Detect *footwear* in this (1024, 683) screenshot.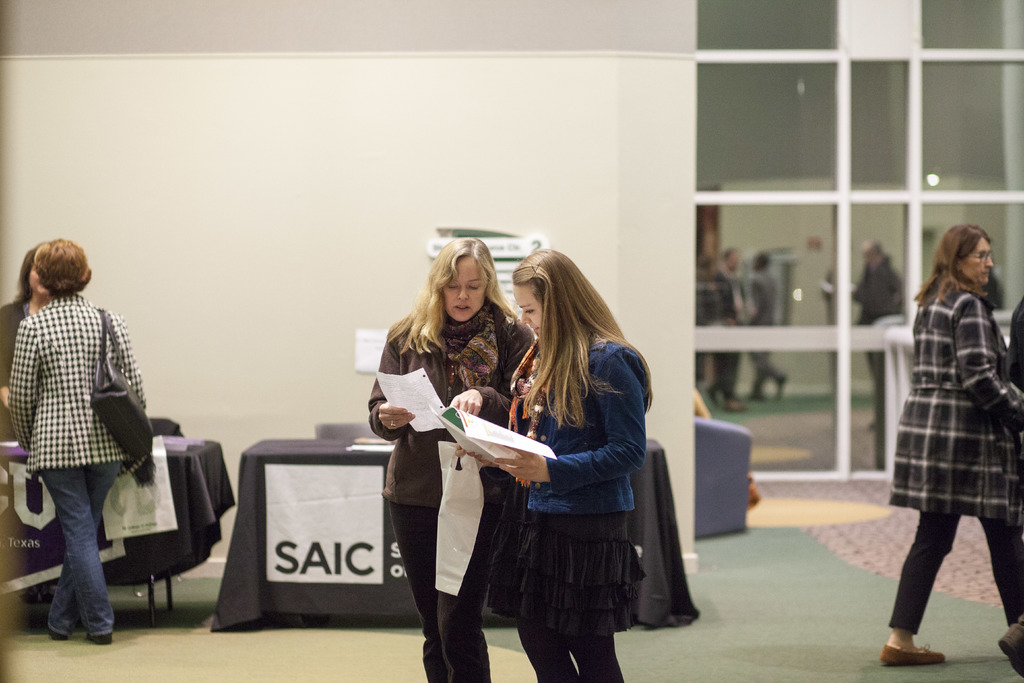
Detection: select_region(755, 386, 771, 400).
